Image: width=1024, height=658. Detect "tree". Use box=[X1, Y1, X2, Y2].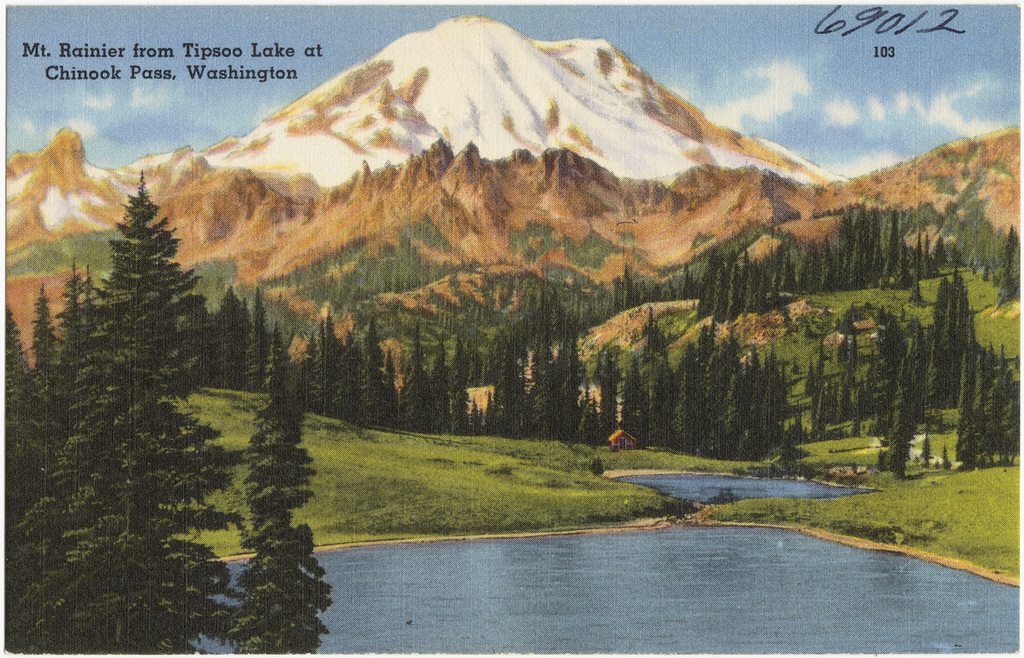
box=[242, 292, 260, 395].
